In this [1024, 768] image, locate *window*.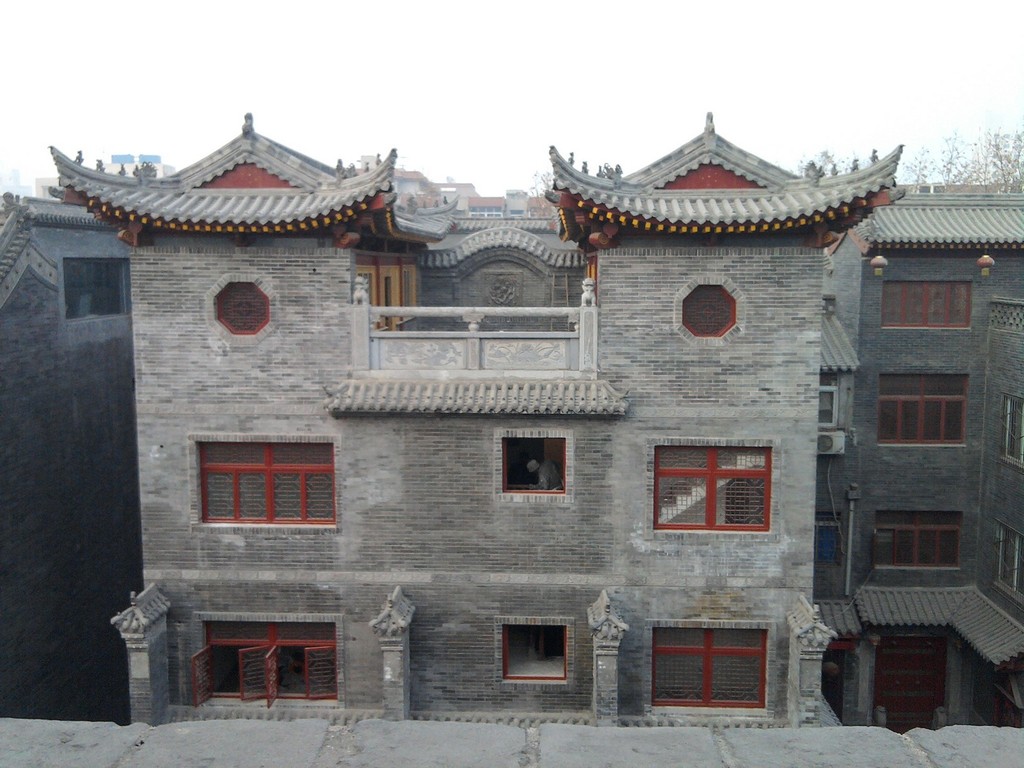
Bounding box: bbox=(355, 253, 422, 327).
